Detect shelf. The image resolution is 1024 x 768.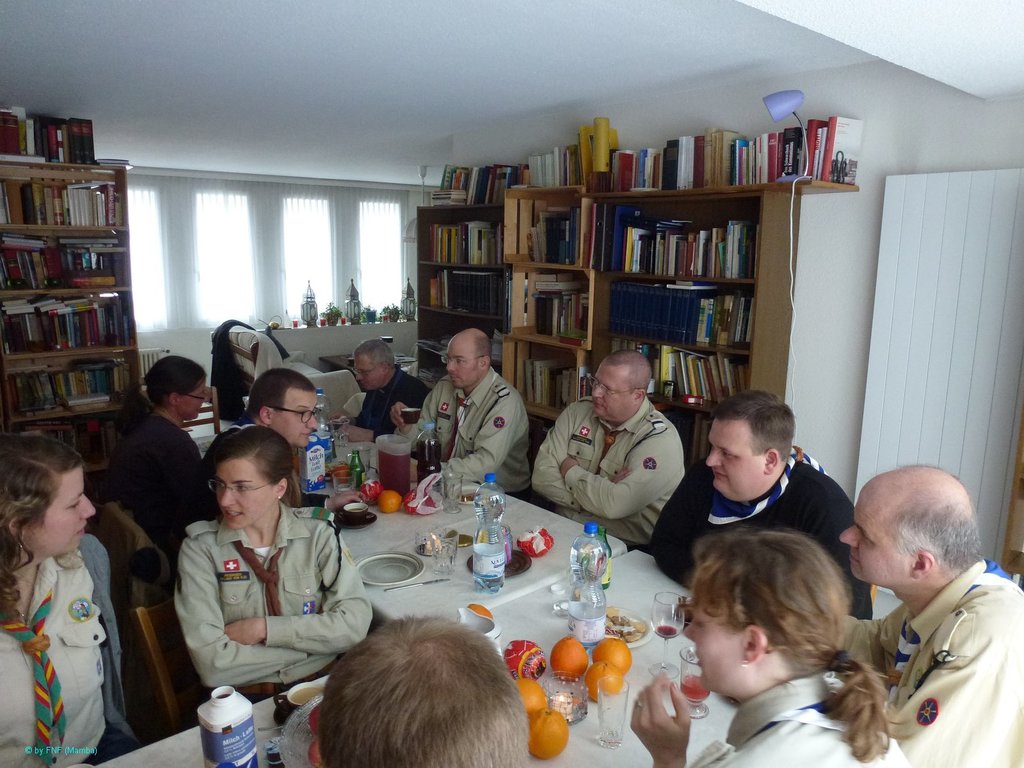
box=[504, 179, 816, 486].
